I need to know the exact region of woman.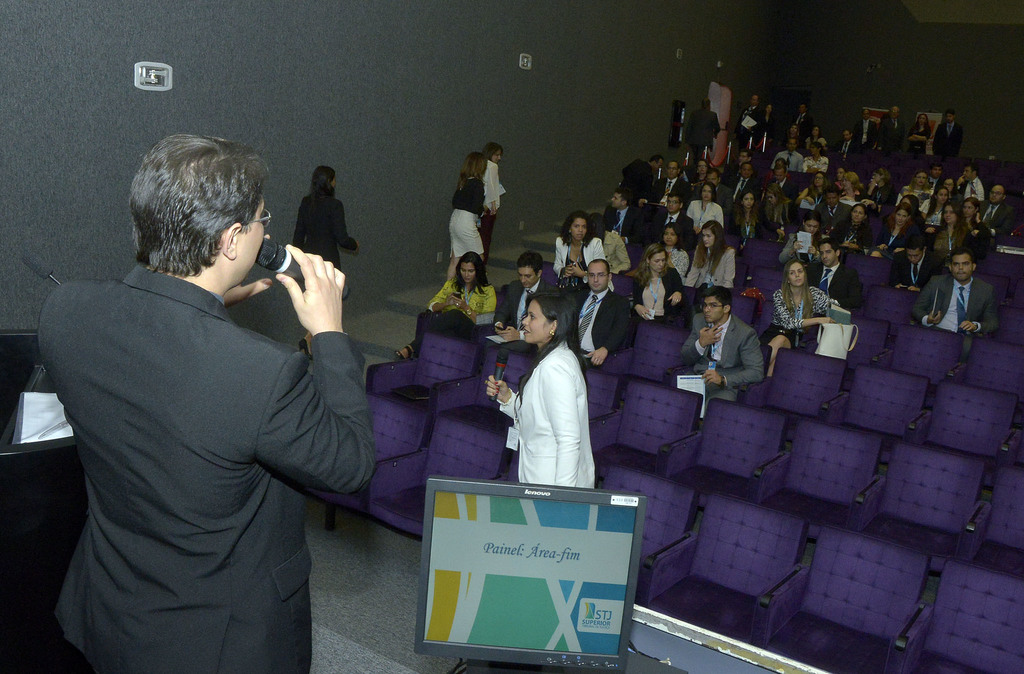
Region: left=927, top=208, right=970, bottom=261.
